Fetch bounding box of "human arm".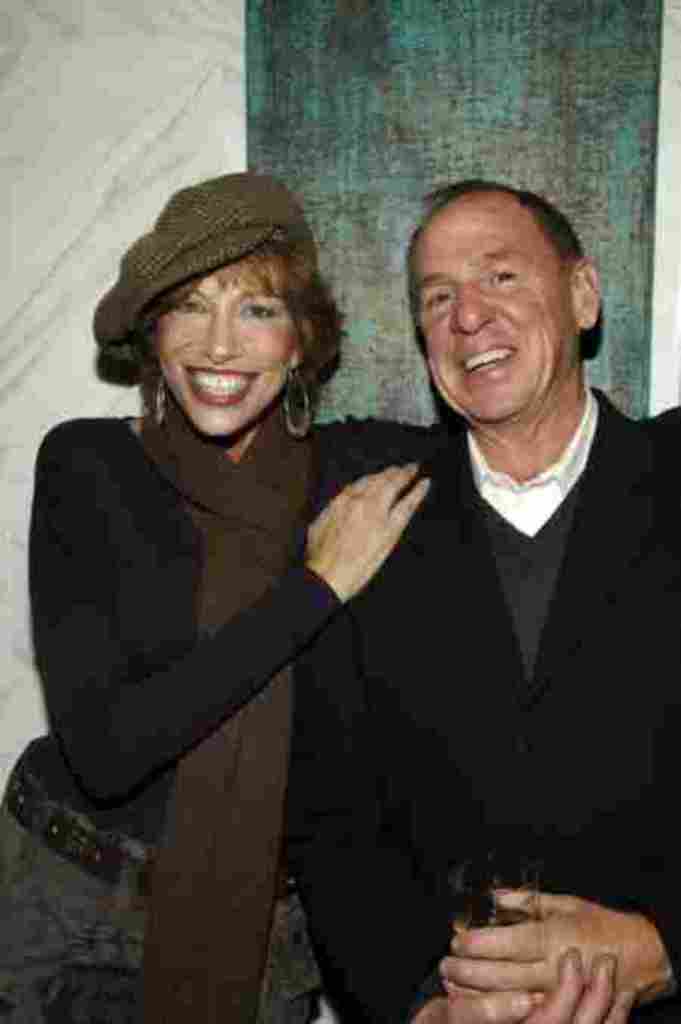
Bbox: bbox=[26, 413, 434, 814].
